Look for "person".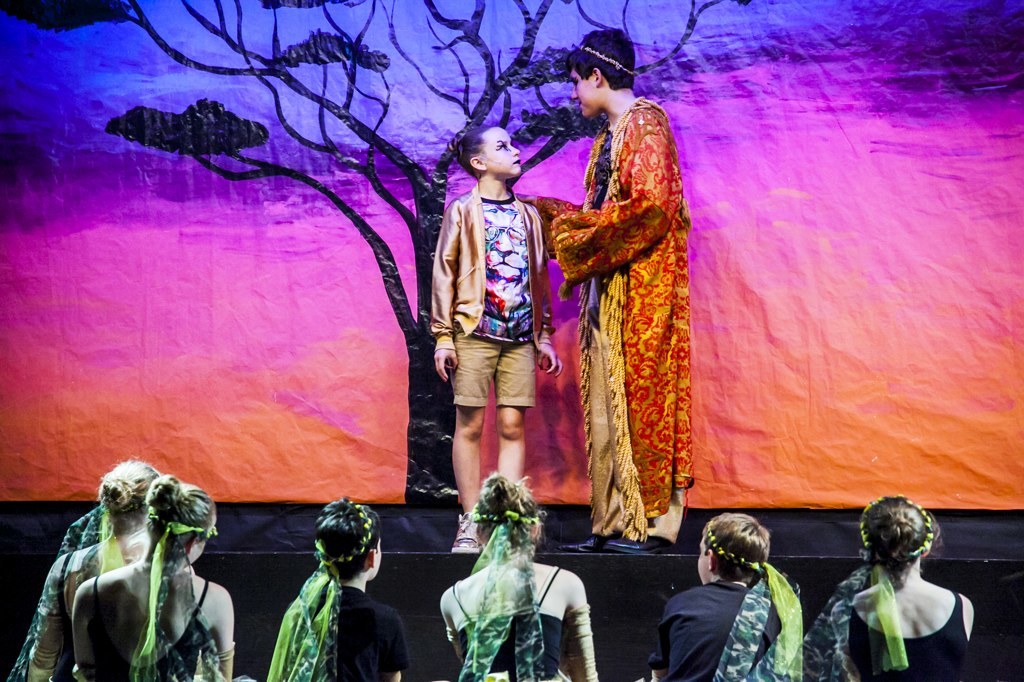
Found: (left=417, top=143, right=547, bottom=542).
